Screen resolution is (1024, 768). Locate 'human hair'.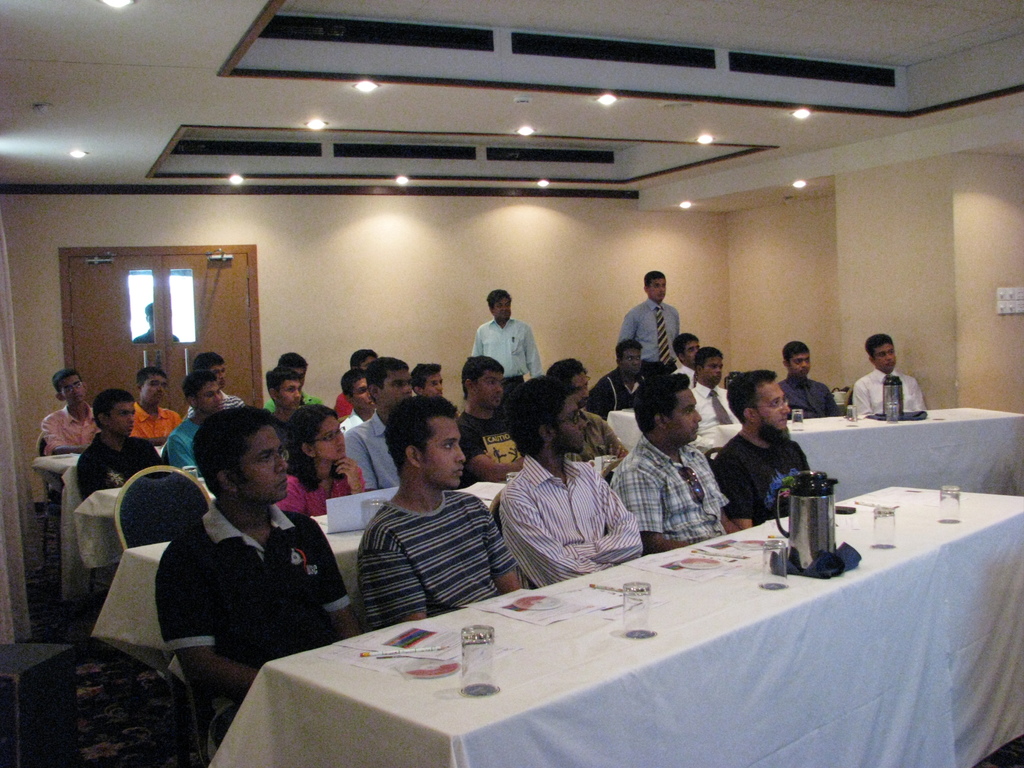
locate(348, 351, 374, 369).
